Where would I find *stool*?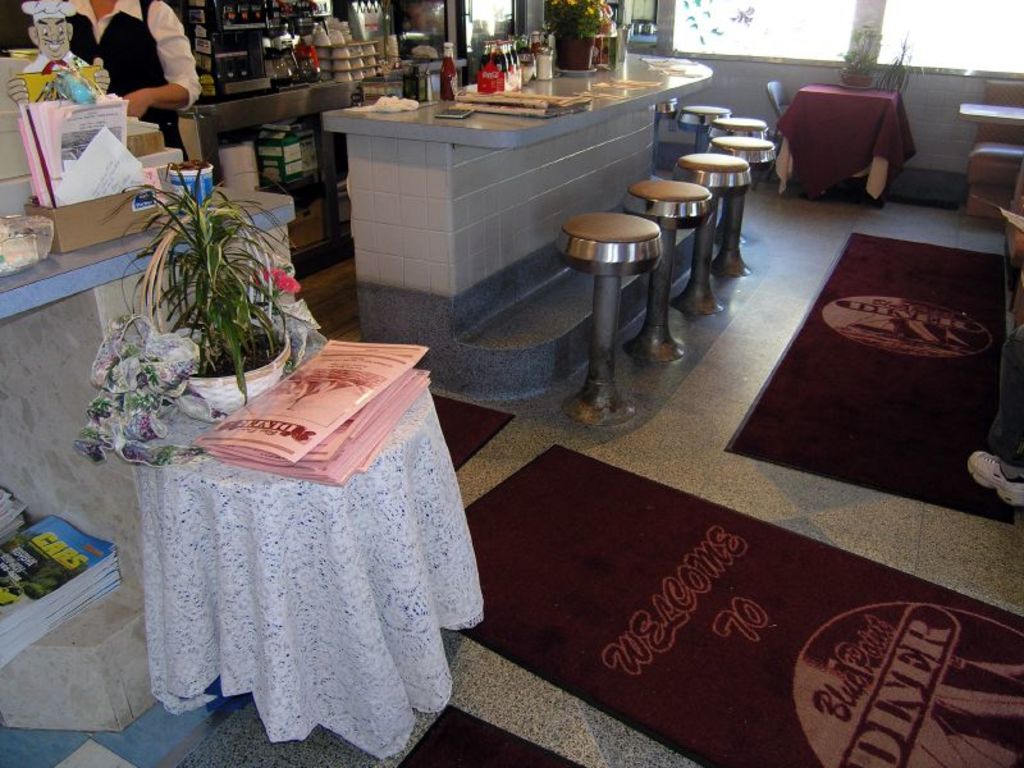
At locate(709, 110, 771, 138).
